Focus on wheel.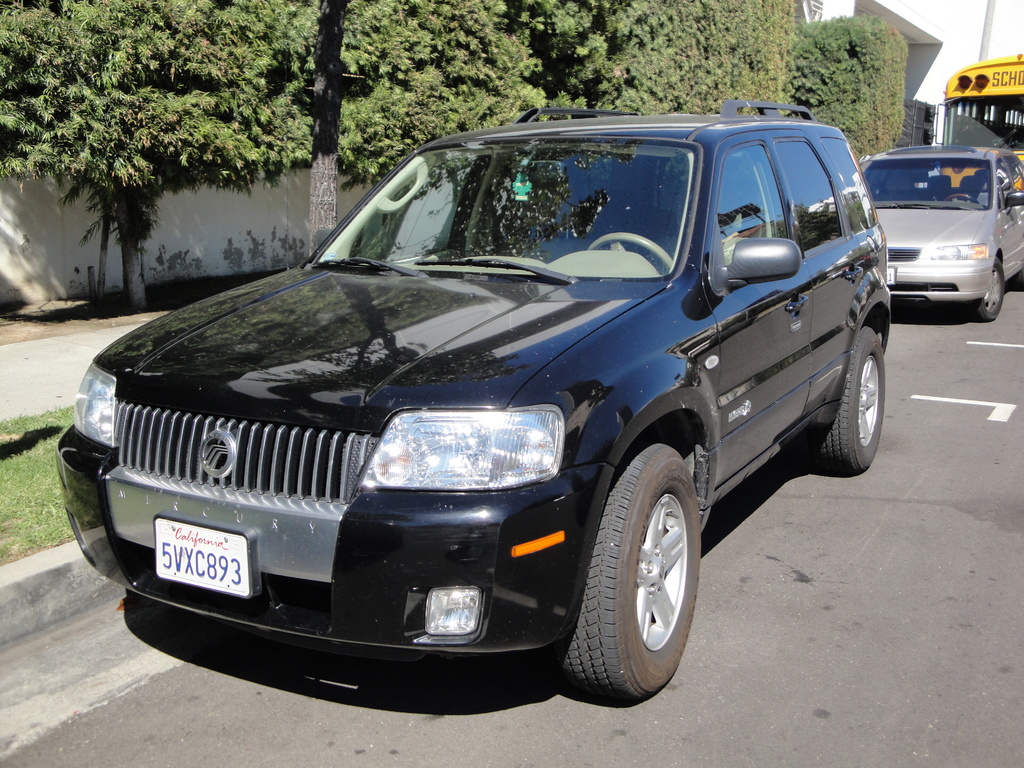
Focused at 588:232:675:272.
